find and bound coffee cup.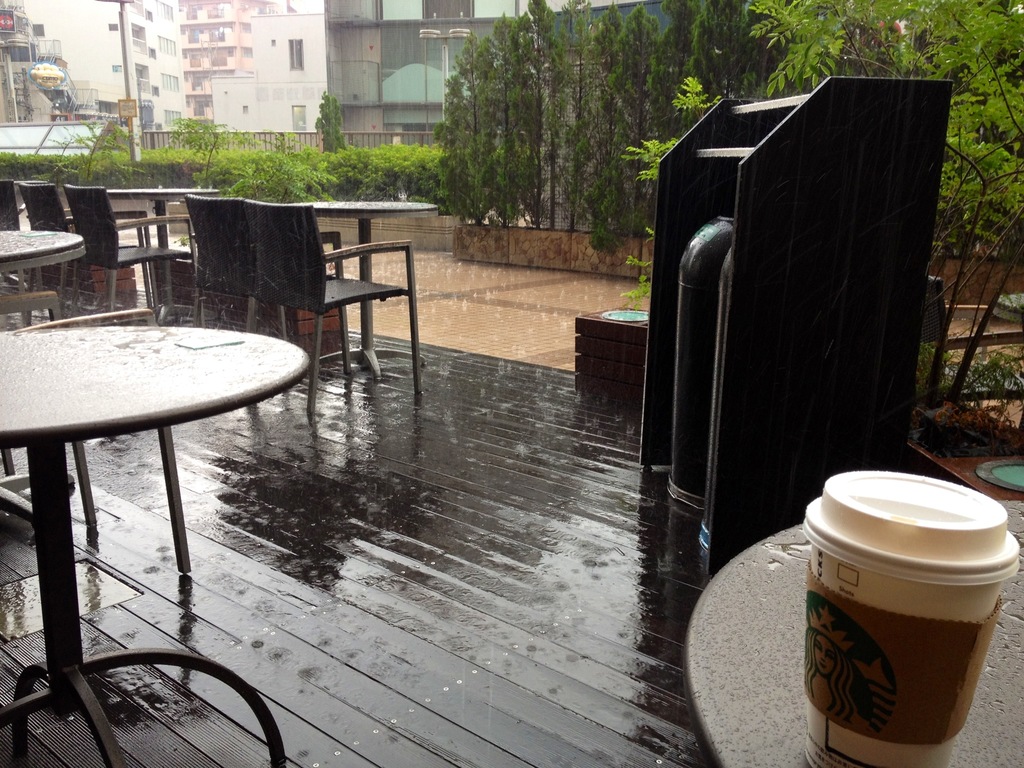
Bound: [803, 463, 1022, 767].
